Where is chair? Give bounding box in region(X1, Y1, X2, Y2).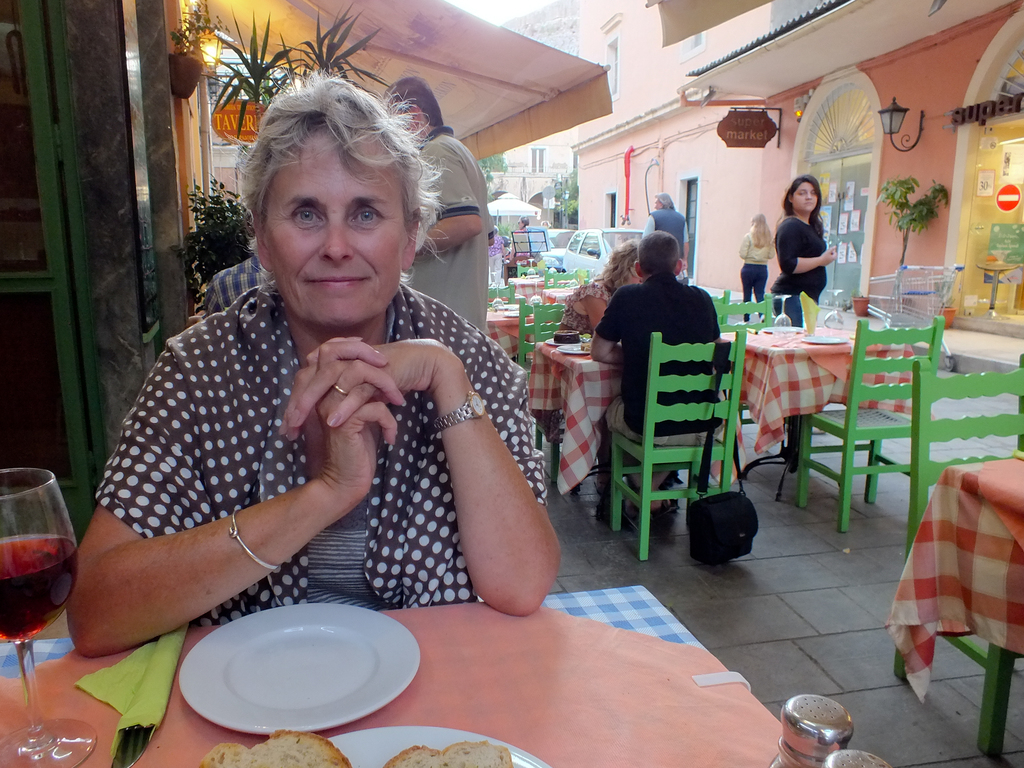
region(513, 259, 546, 280).
